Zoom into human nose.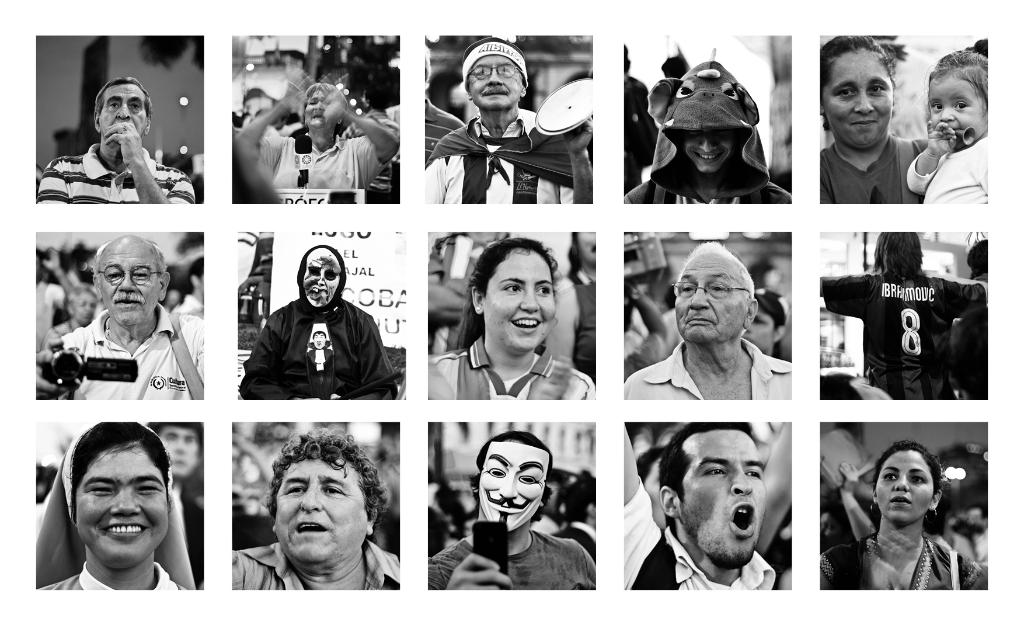
Zoom target: {"x1": 896, "y1": 476, "x2": 909, "y2": 492}.
